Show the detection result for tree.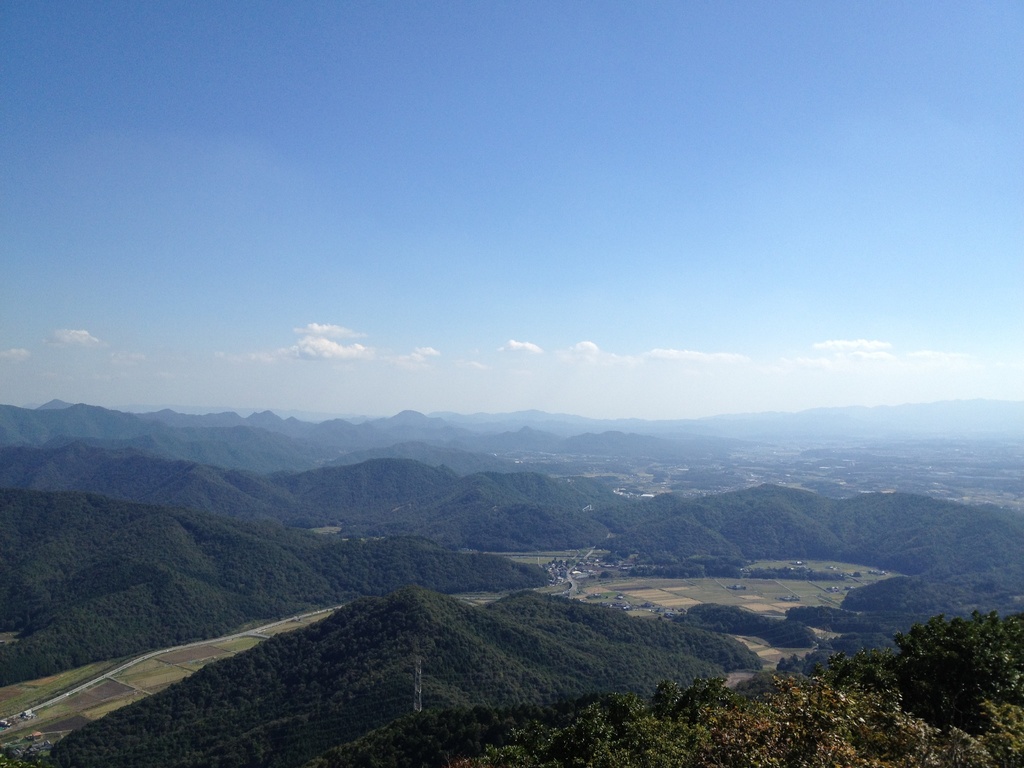
rect(876, 613, 1023, 715).
